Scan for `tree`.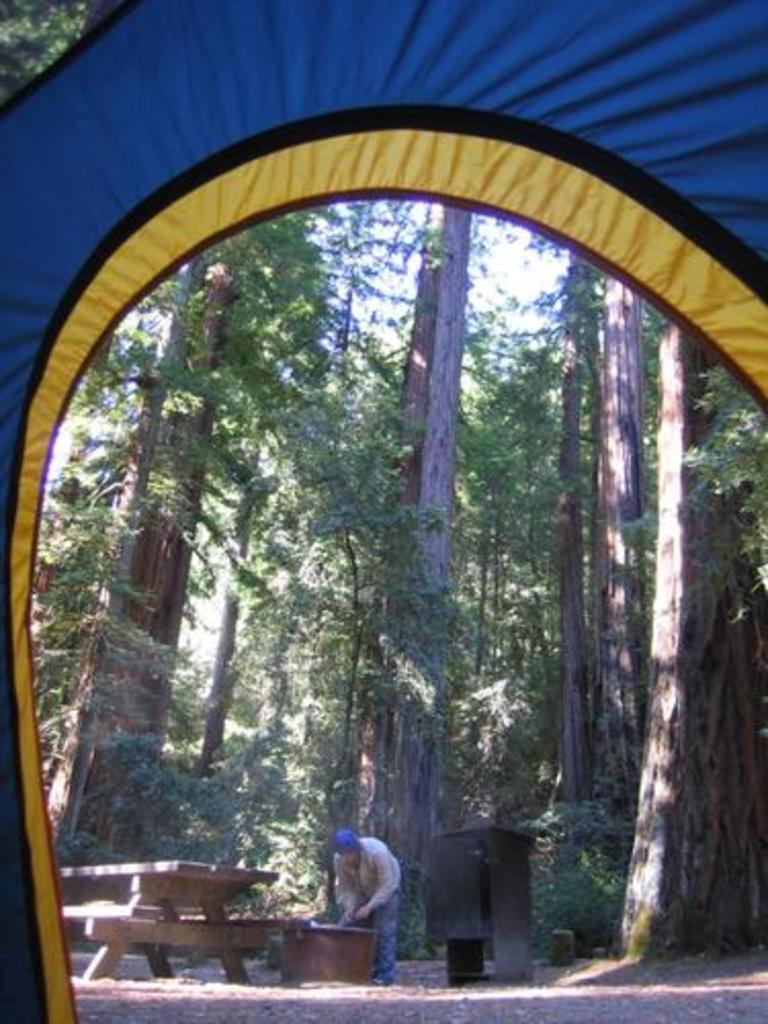
Scan result: 608,317,766,973.
